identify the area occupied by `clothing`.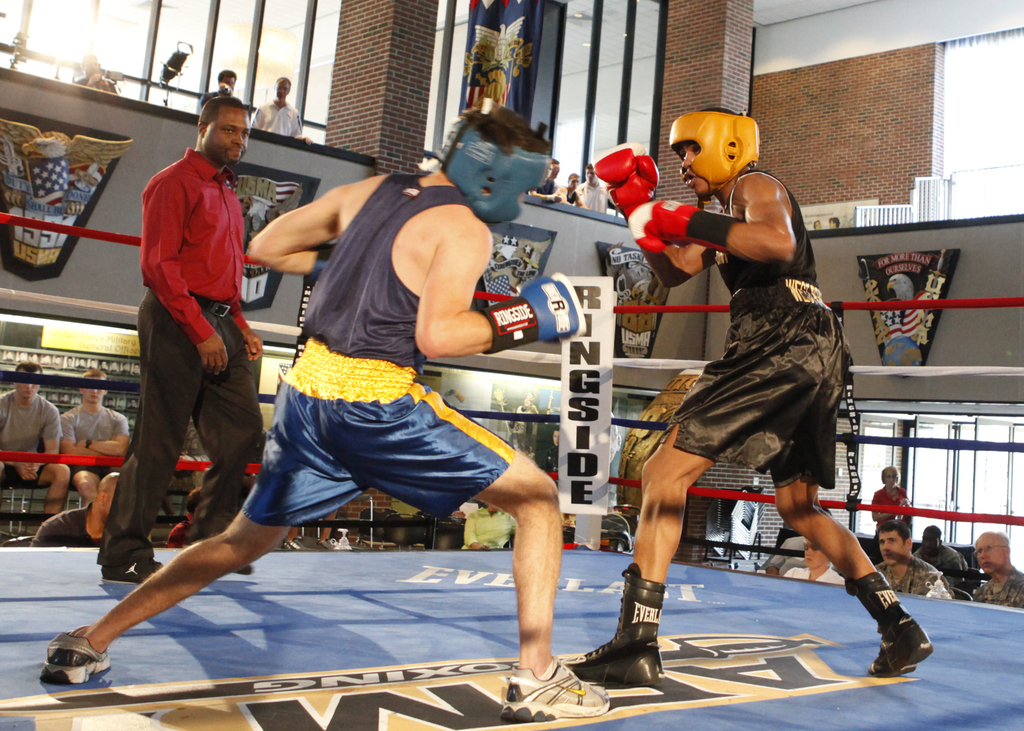
Area: 803 554 845 590.
